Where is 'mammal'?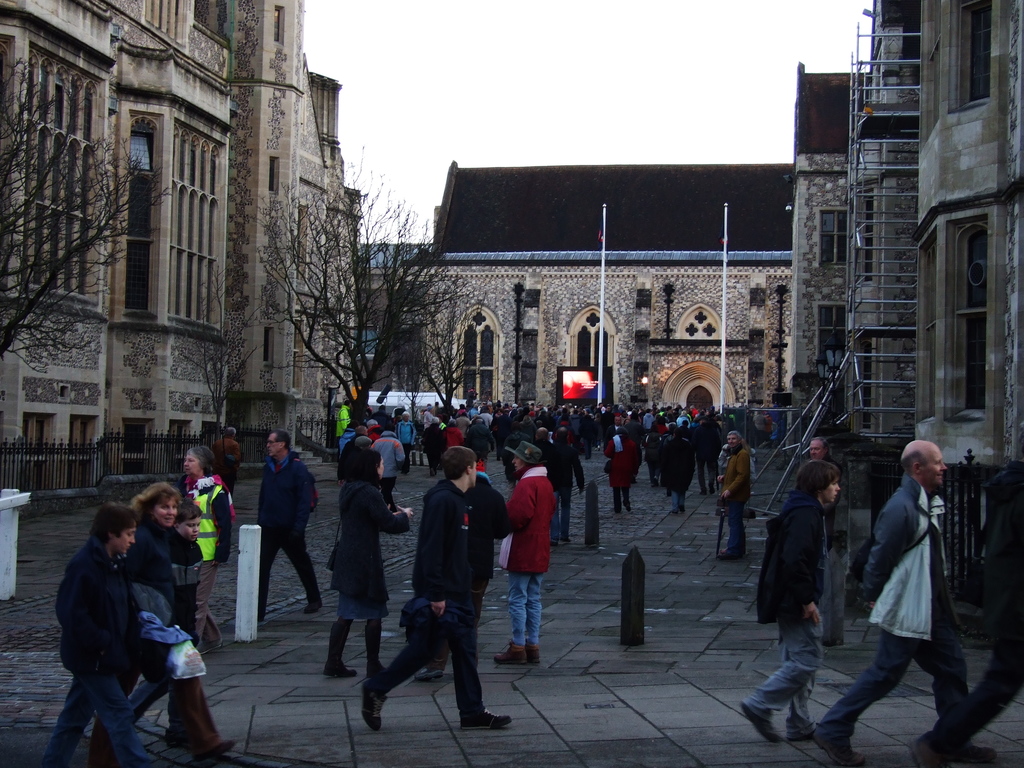
locate(177, 505, 209, 641).
